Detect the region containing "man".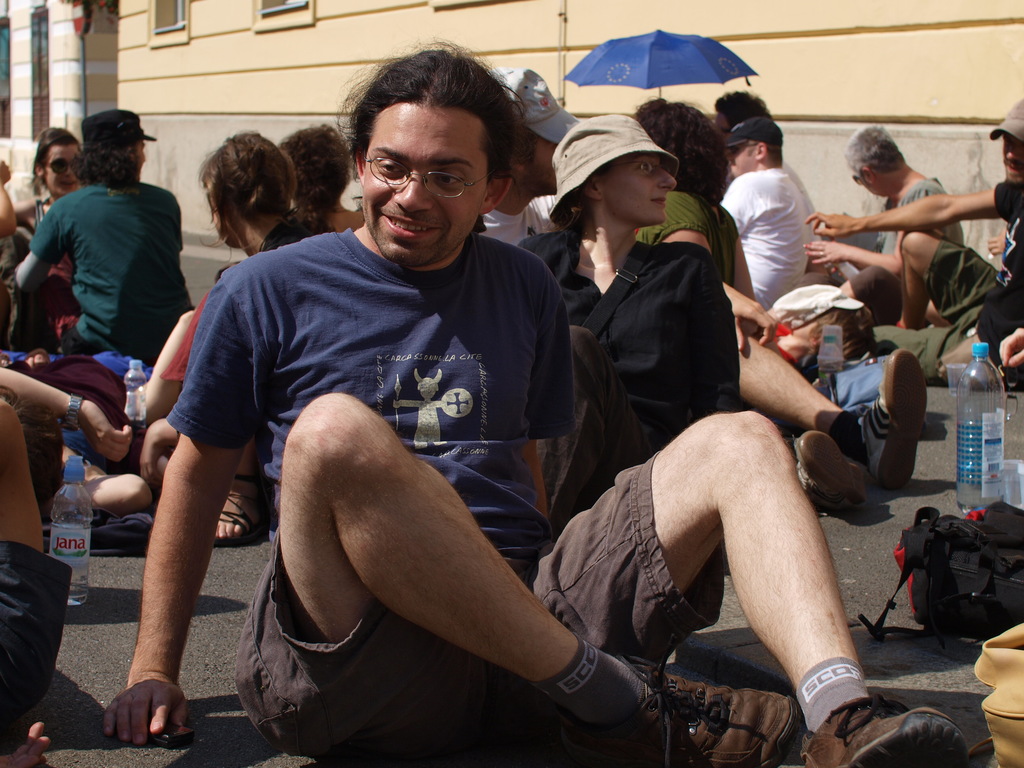
(10,105,205,360).
